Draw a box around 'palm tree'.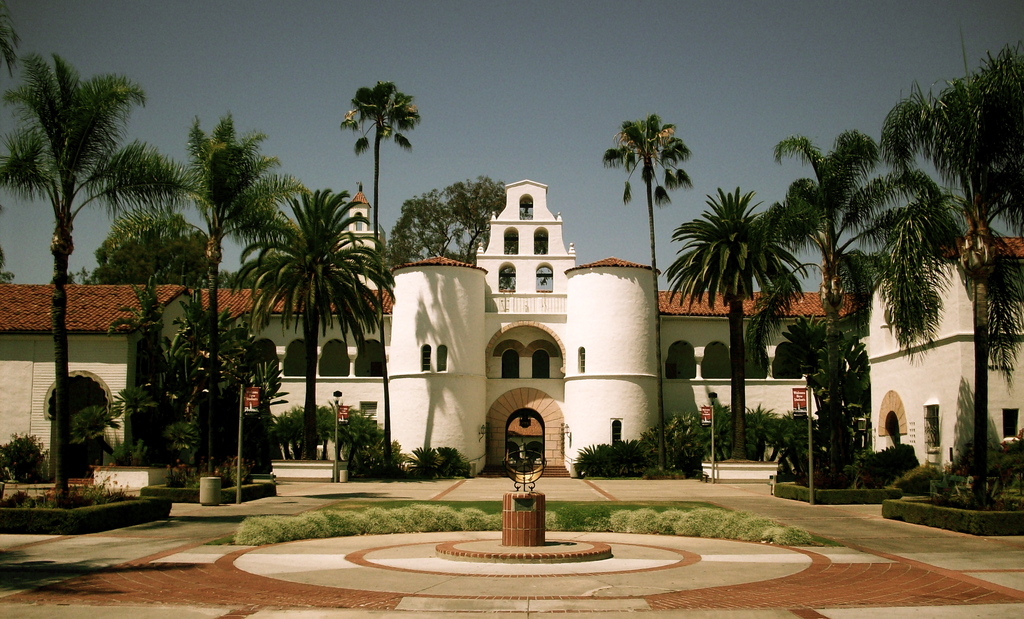
658/193/767/385.
